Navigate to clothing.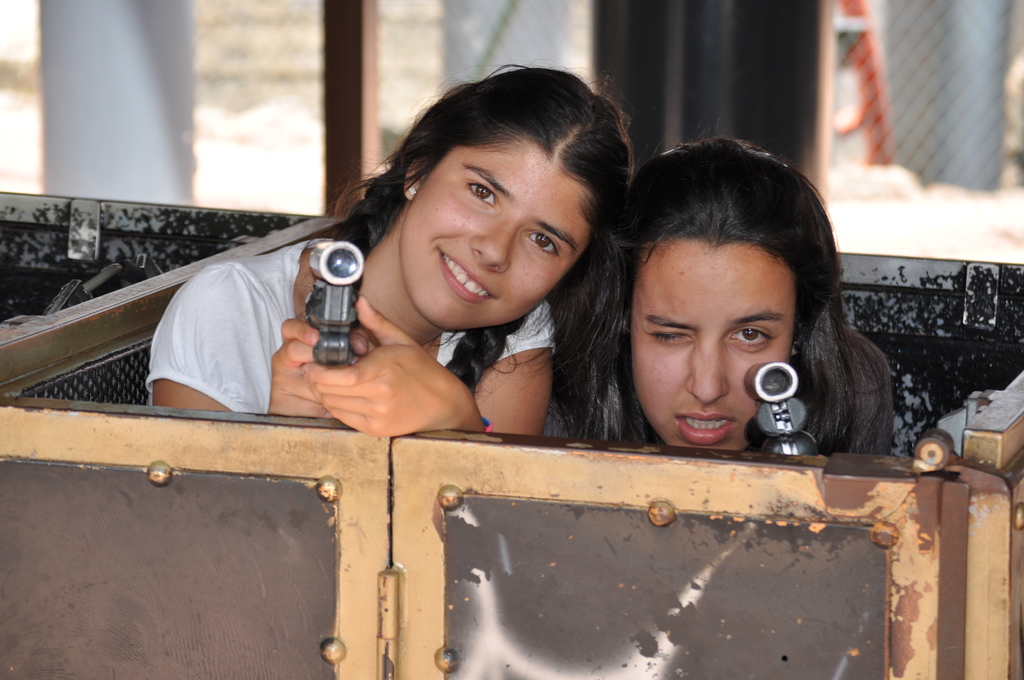
Navigation target: bbox=(533, 390, 842, 460).
